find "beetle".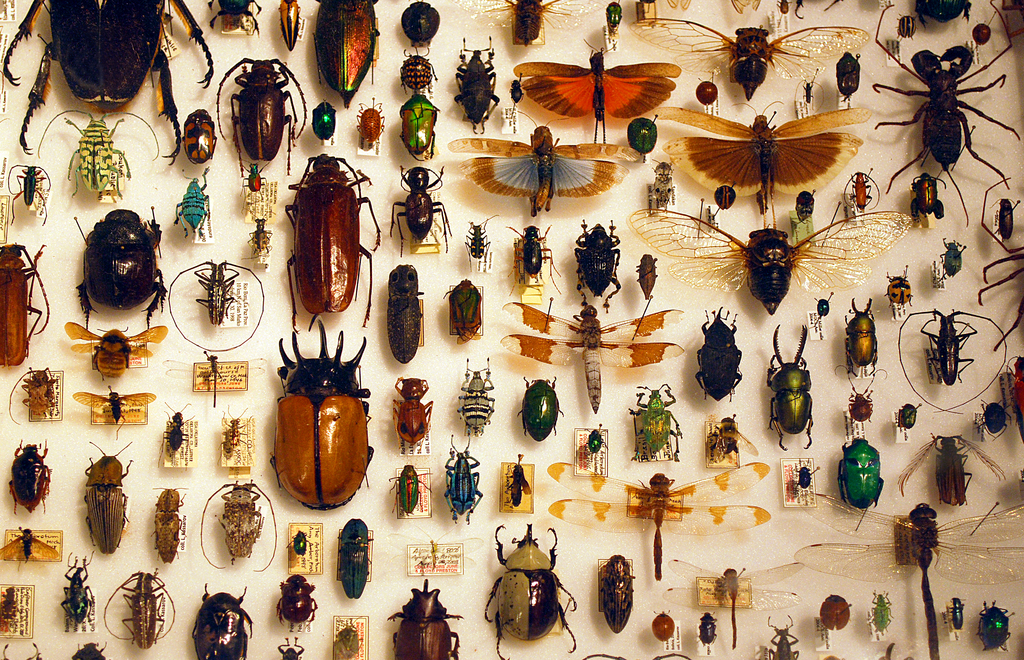
box(626, 199, 920, 312).
